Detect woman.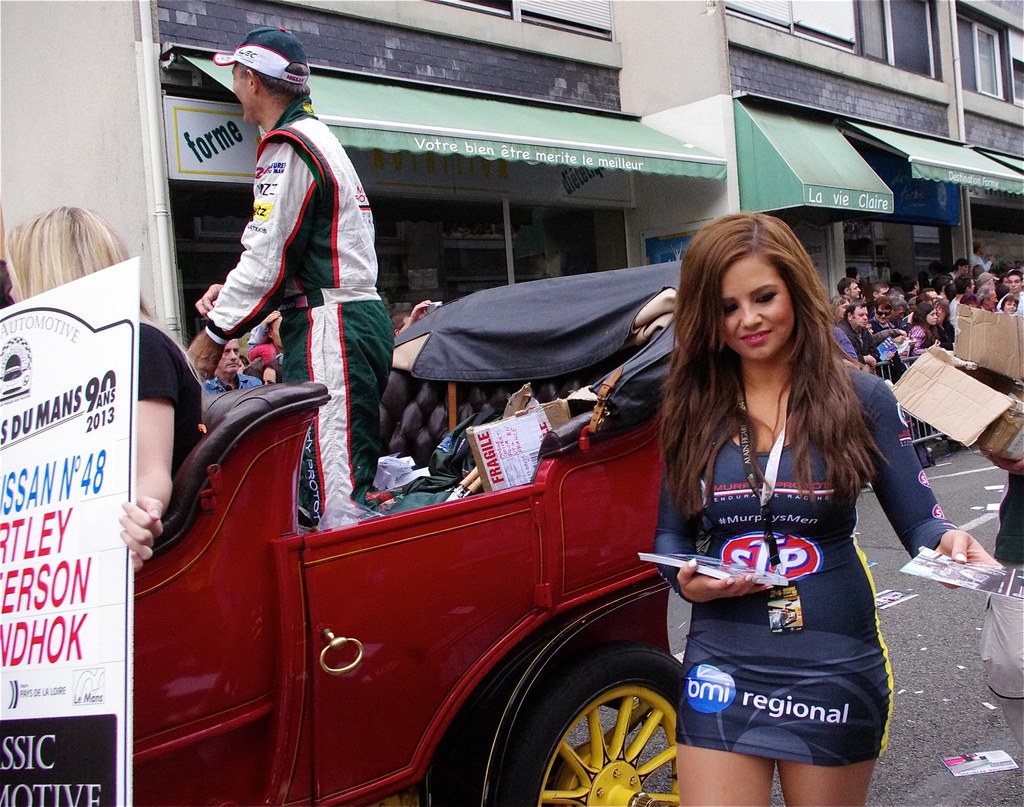
Detected at [260, 357, 275, 385].
